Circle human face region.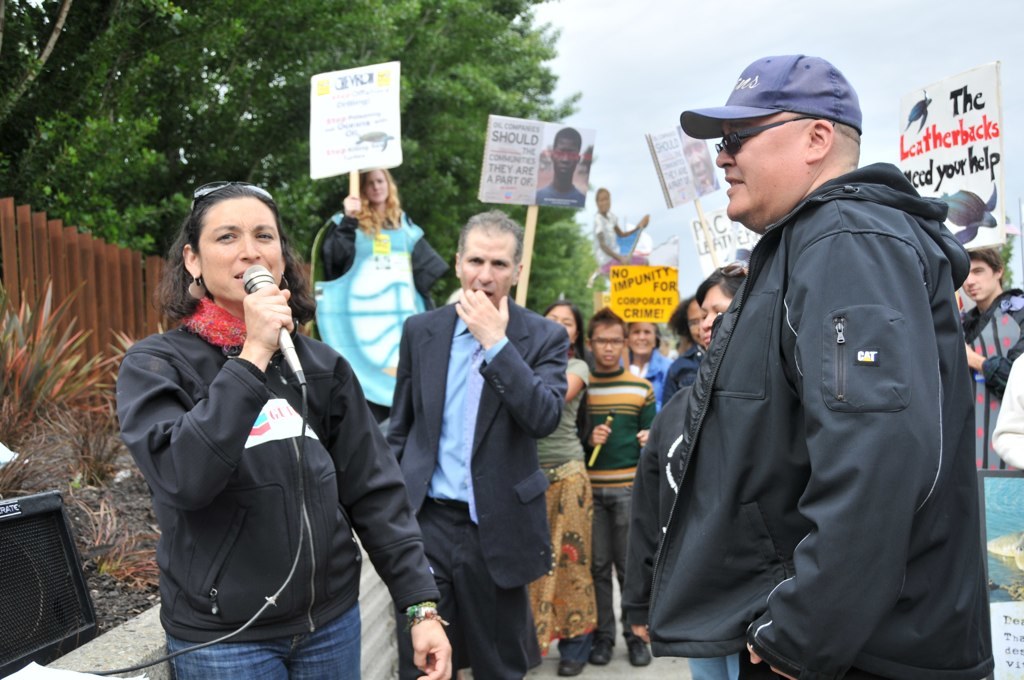
Region: (x1=598, y1=188, x2=611, y2=212).
